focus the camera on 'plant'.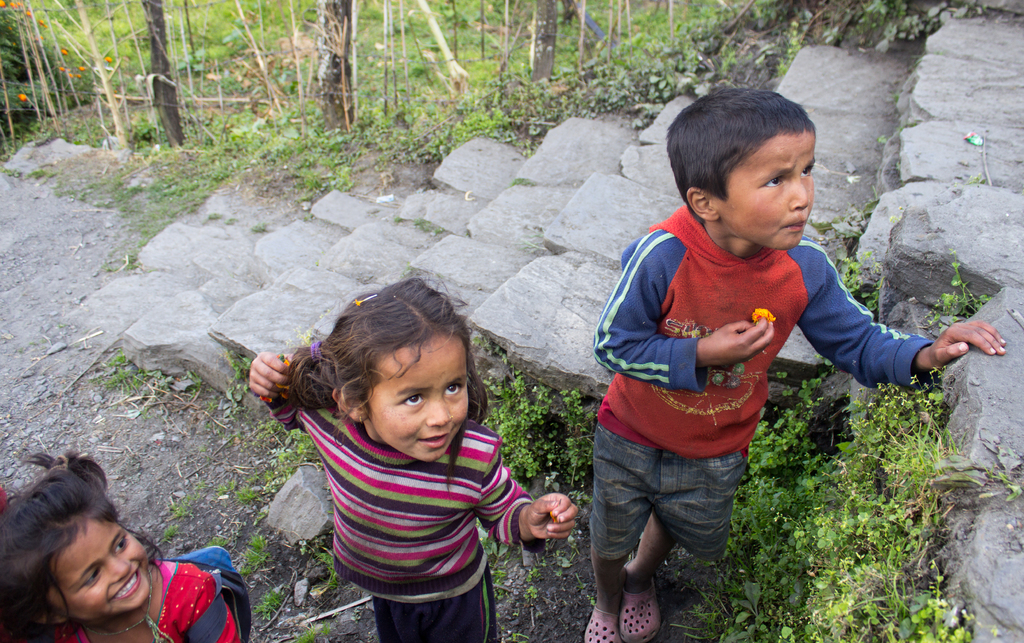
Focus region: locate(0, 117, 47, 160).
